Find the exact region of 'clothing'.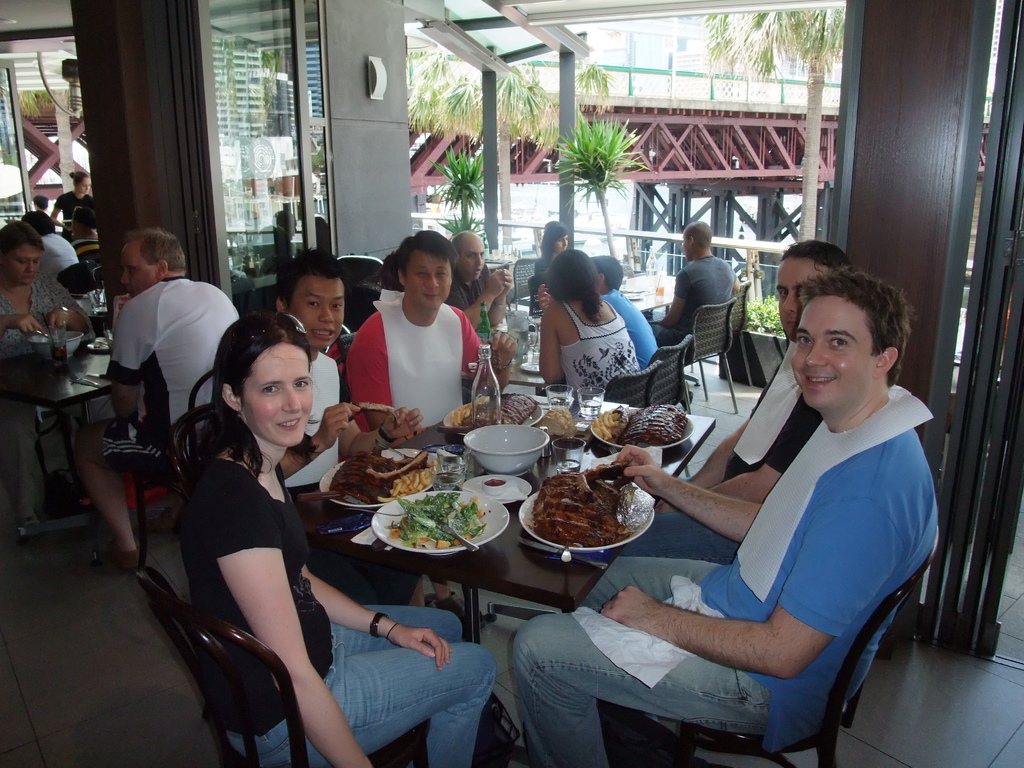
Exact region: box(181, 451, 495, 767).
